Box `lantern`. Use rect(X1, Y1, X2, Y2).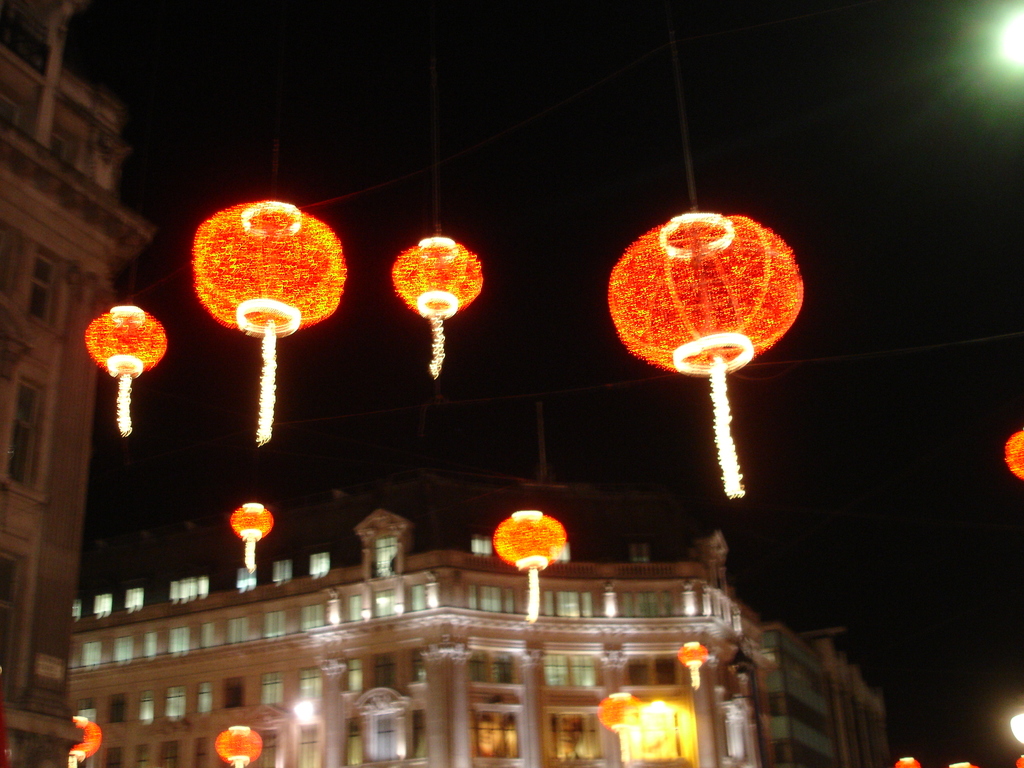
rect(88, 303, 164, 430).
